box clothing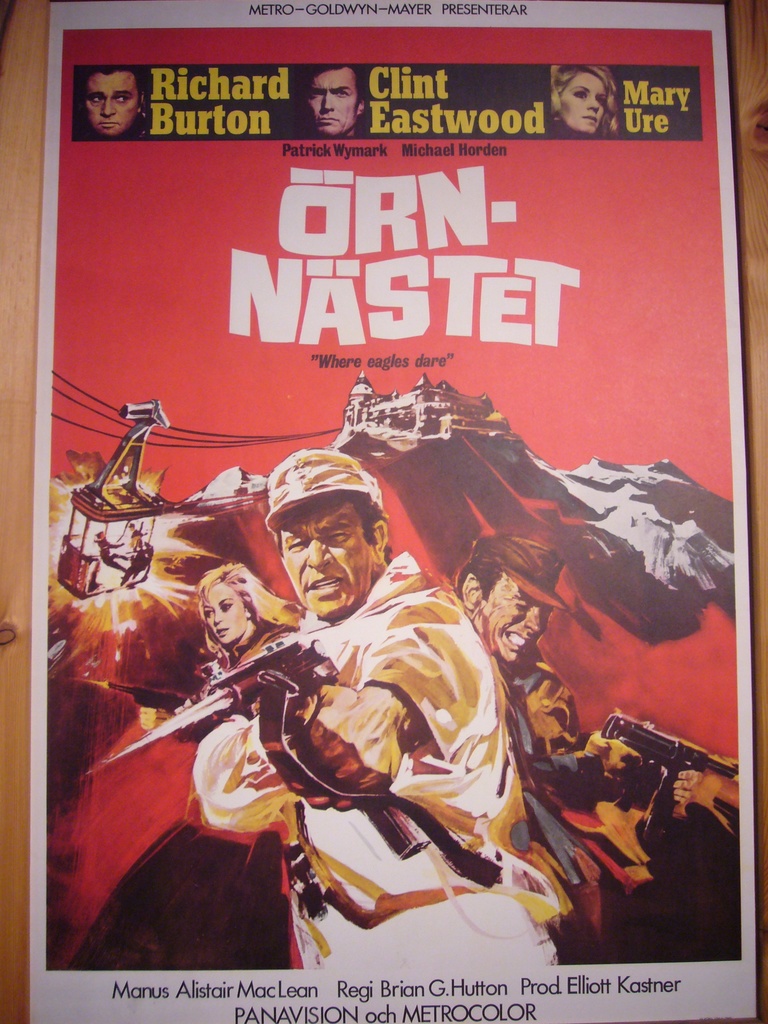
508, 657, 662, 914
